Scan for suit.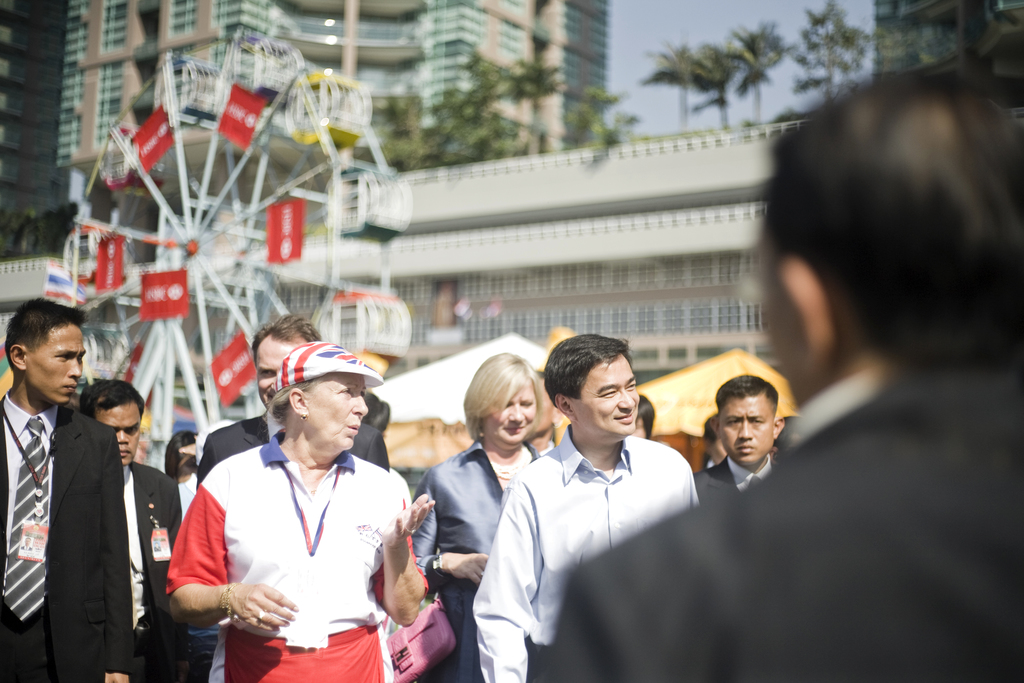
Scan result: 191,408,394,482.
